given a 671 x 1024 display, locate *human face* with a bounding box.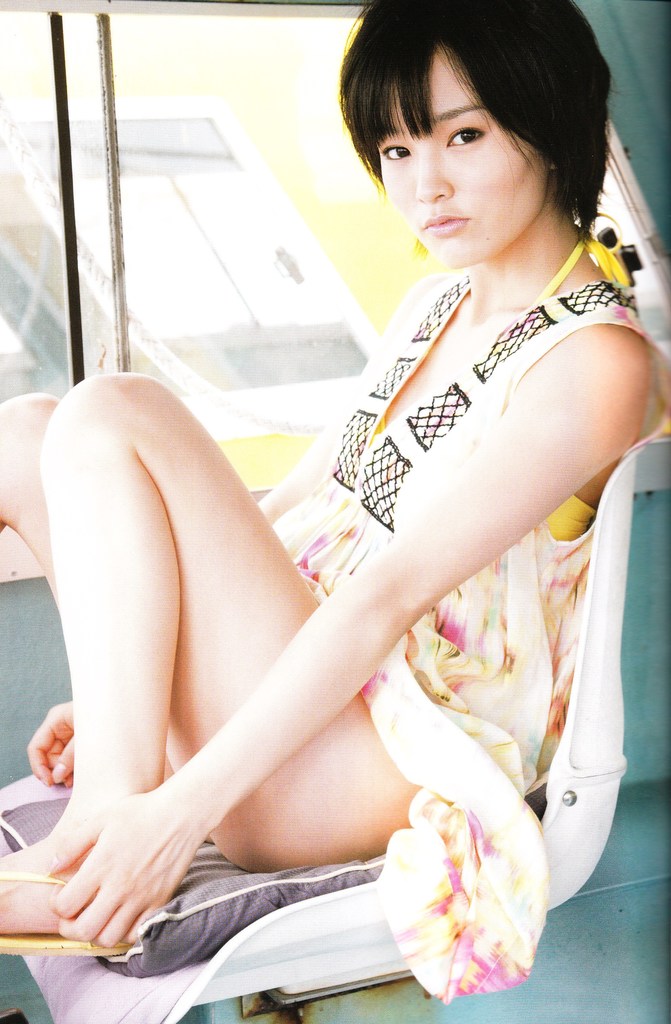
Located: (380,47,552,262).
